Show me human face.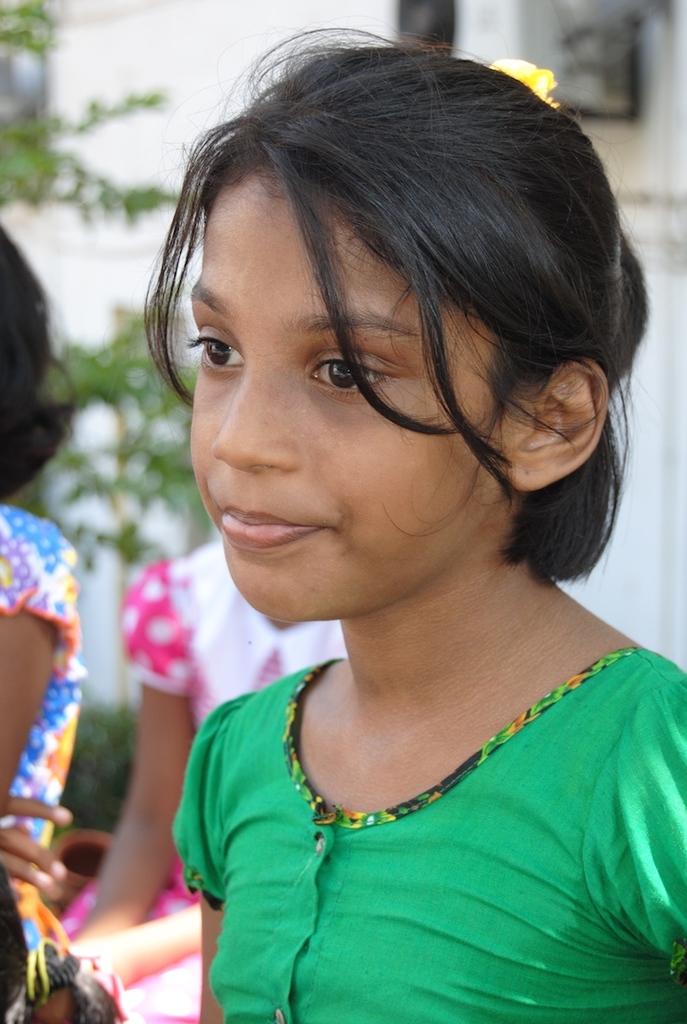
human face is here: crop(188, 175, 504, 610).
